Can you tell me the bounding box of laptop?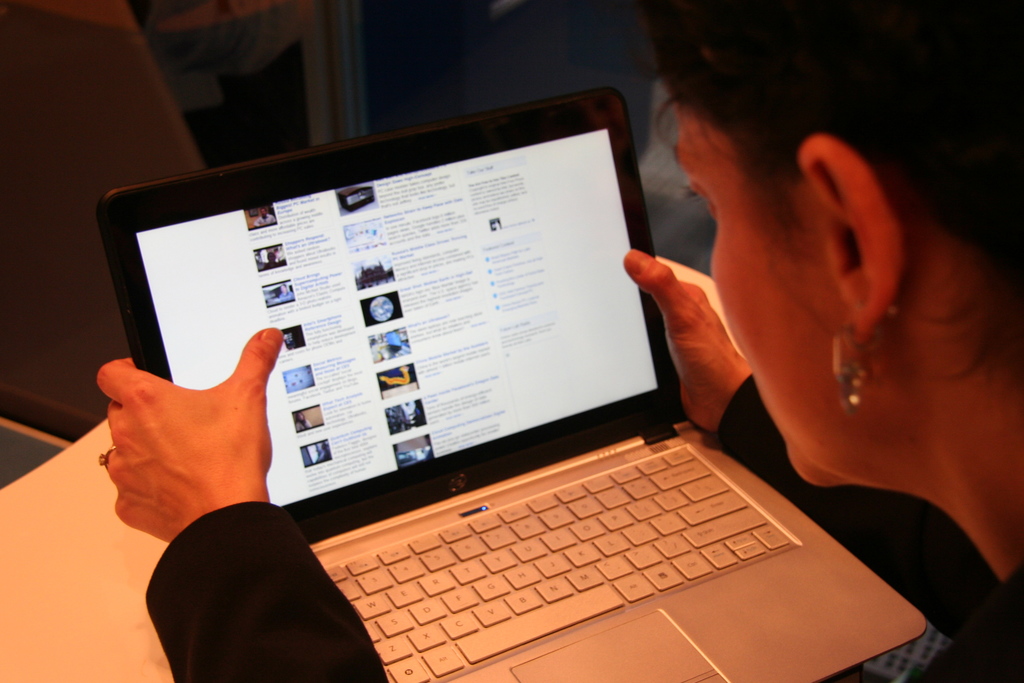
crop(139, 89, 920, 682).
